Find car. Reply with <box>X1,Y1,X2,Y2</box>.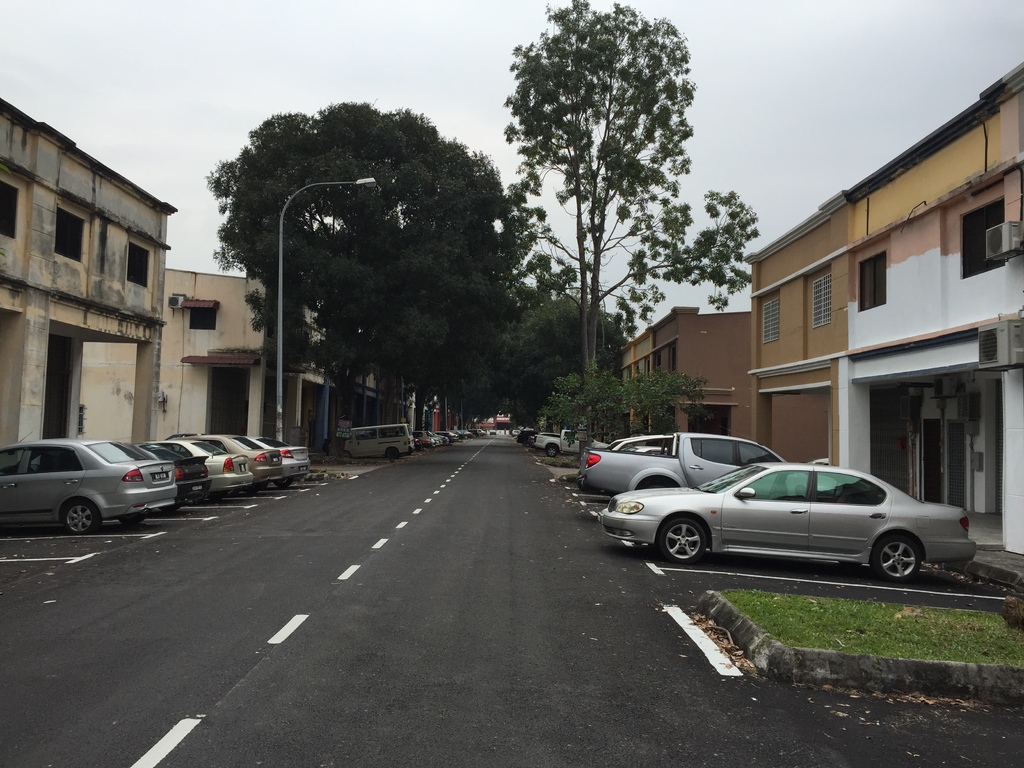
<box>413,432,460,445</box>.
